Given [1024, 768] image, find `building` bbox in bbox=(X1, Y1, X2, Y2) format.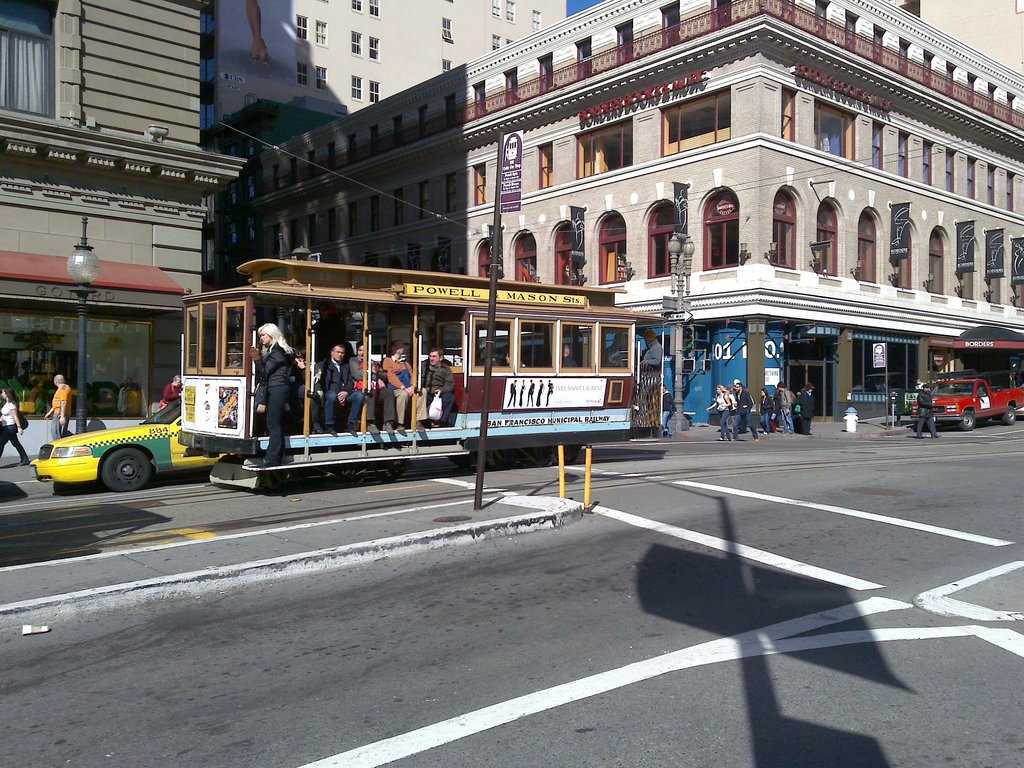
bbox=(0, 0, 246, 430).
